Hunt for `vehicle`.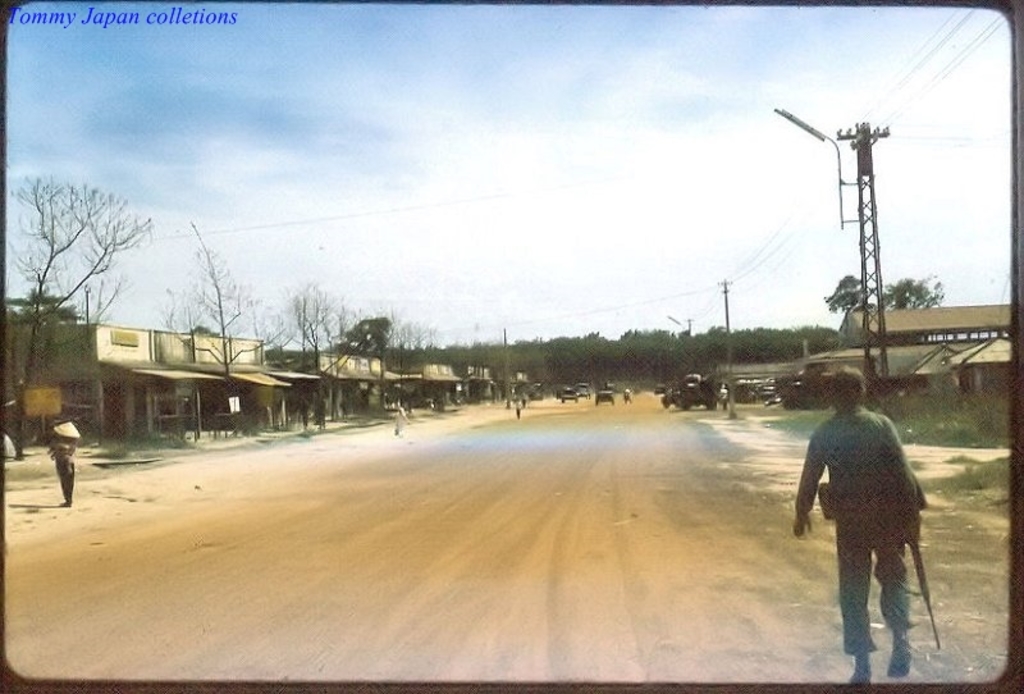
Hunted down at bbox(572, 383, 589, 396).
